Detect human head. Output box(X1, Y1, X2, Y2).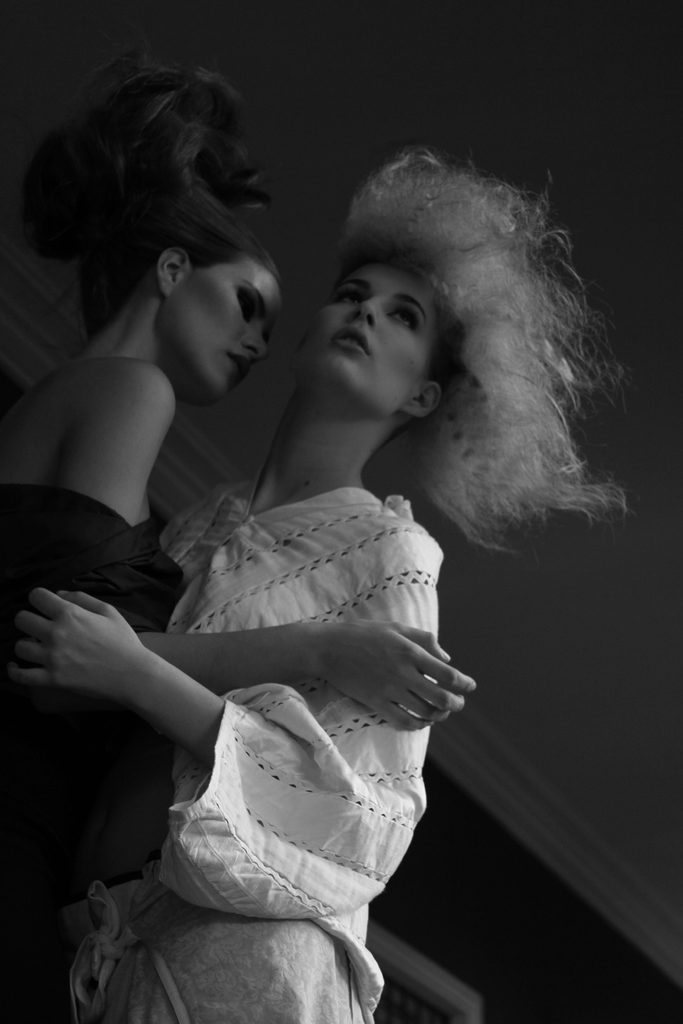
box(92, 187, 283, 411).
